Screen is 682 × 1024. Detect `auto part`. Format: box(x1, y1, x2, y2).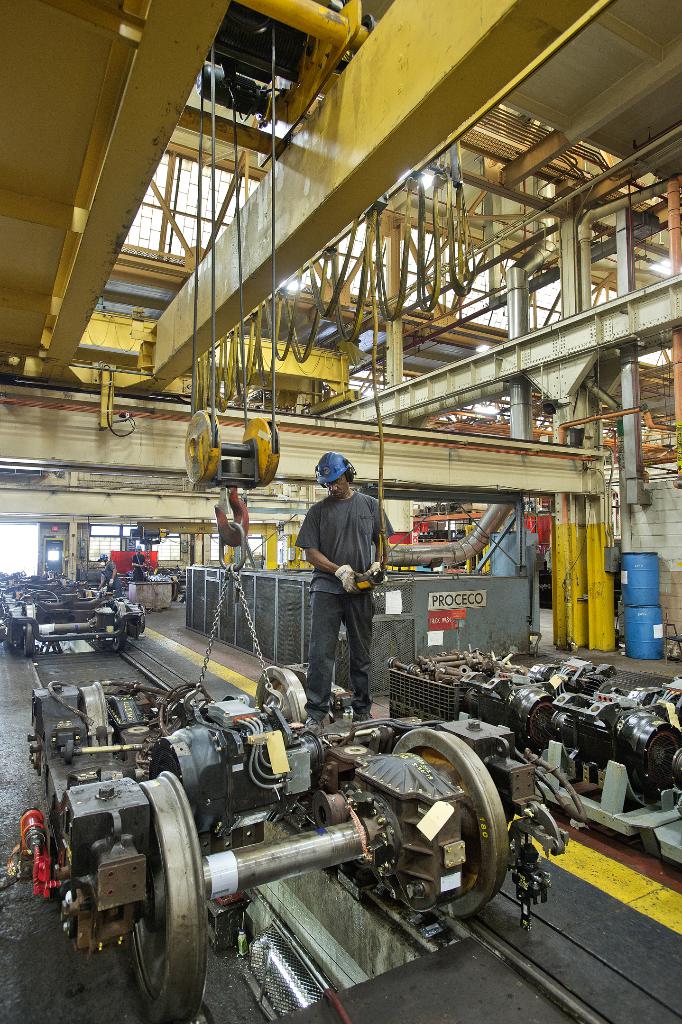
box(387, 646, 678, 854).
